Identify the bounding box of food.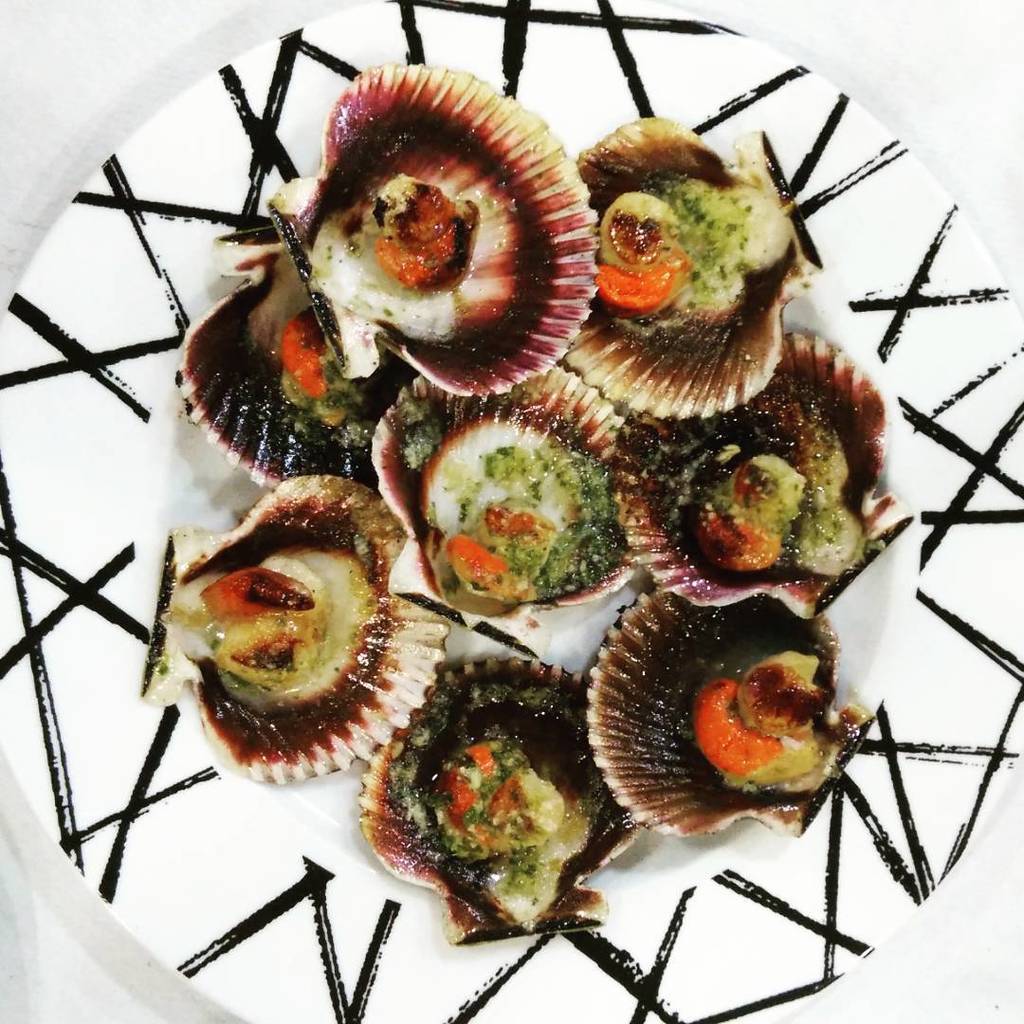
[x1=255, y1=59, x2=594, y2=404].
